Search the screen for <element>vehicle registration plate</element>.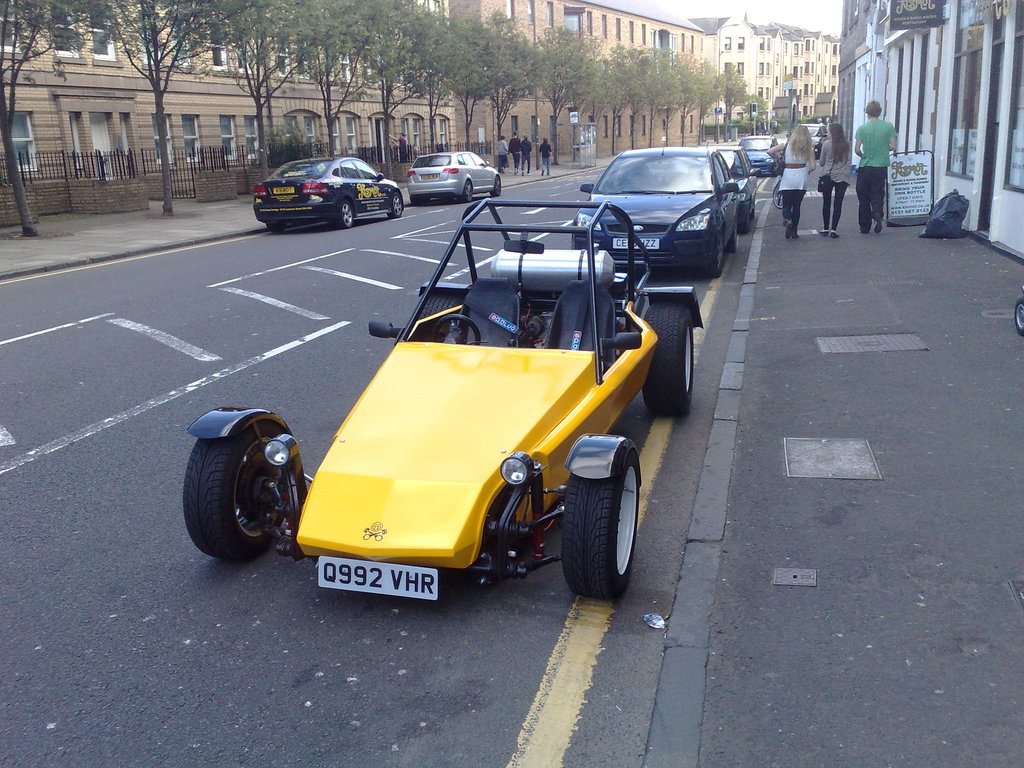
Found at l=271, t=186, r=292, b=194.
